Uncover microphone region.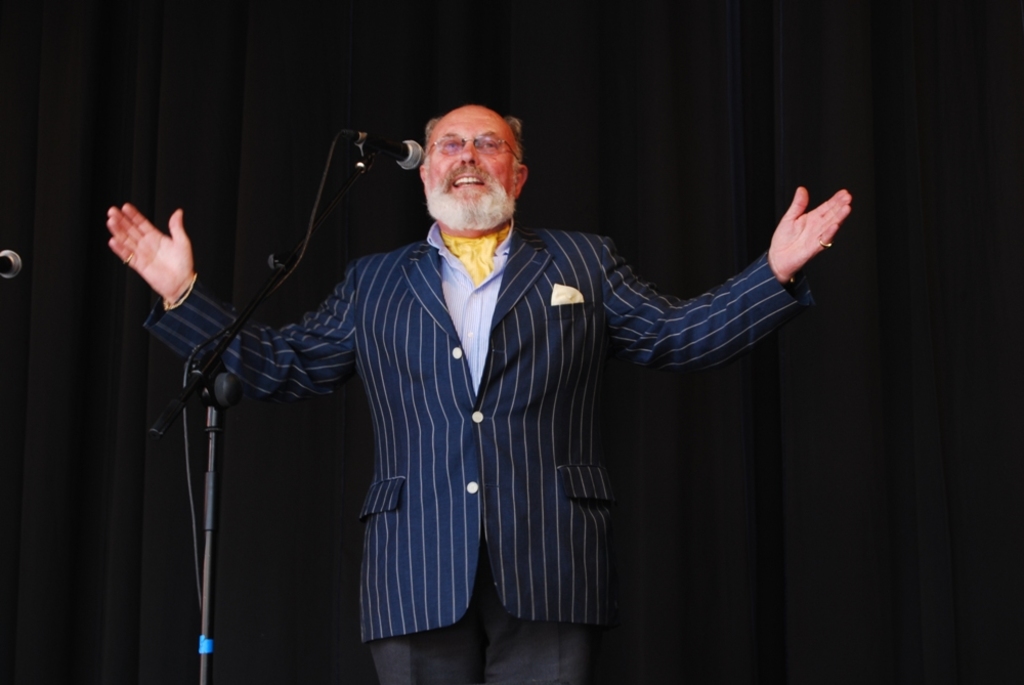
Uncovered: x1=357 y1=133 x2=431 y2=172.
